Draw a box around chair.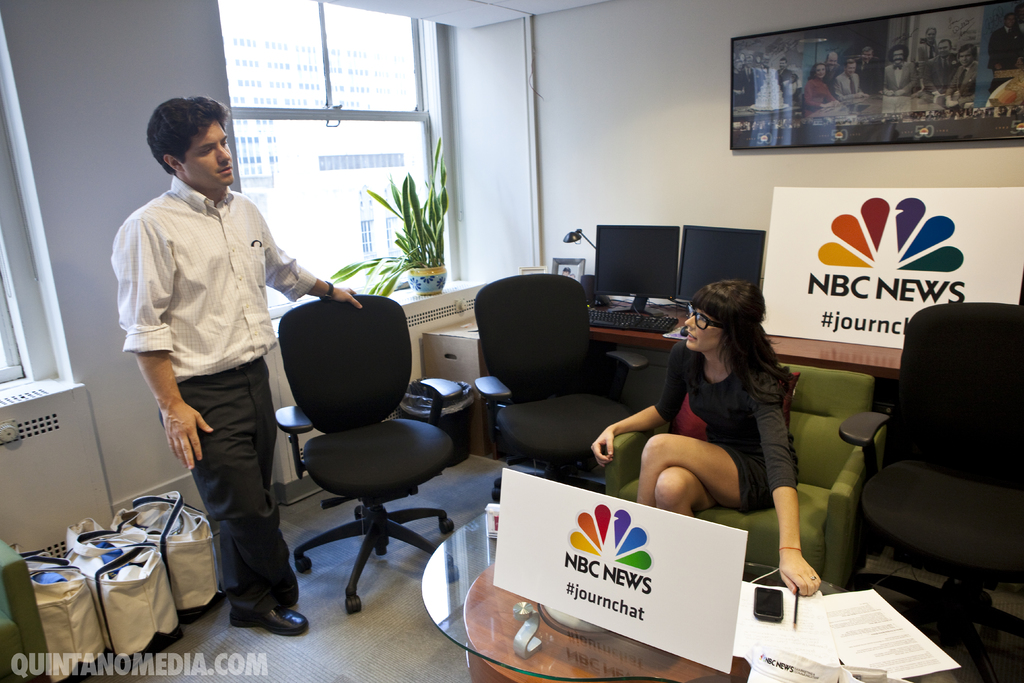
pyautogui.locateOnScreen(472, 273, 653, 504).
